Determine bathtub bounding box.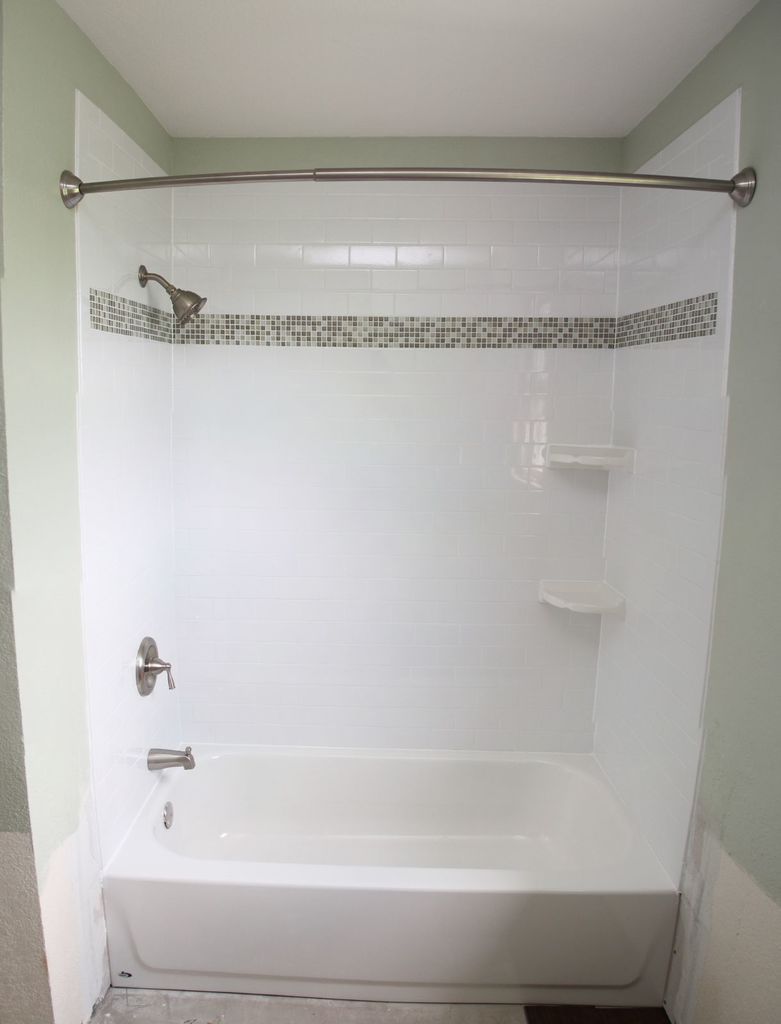
Determined: 100, 739, 686, 1004.
